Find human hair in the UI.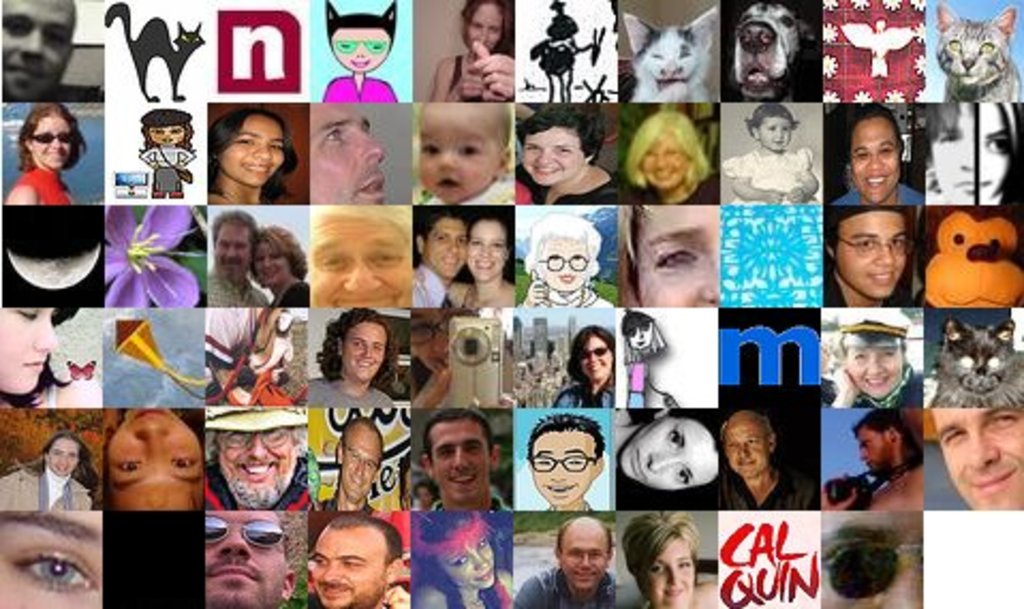
UI element at box=[139, 124, 197, 154].
